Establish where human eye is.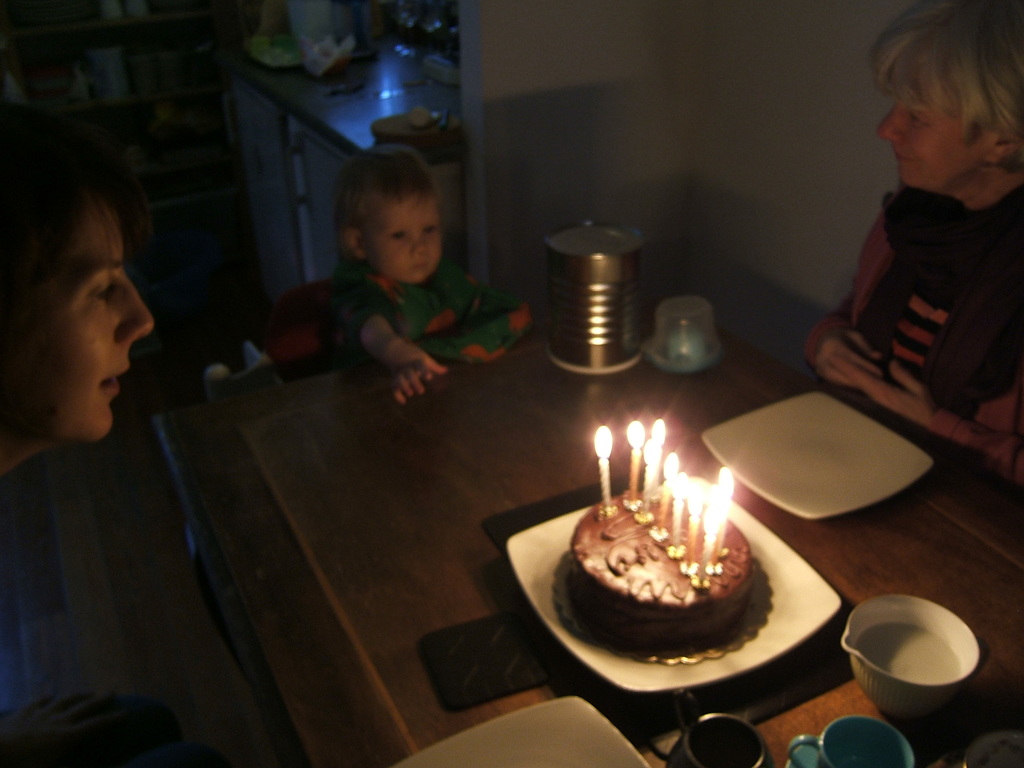
Established at [x1=388, y1=230, x2=403, y2=244].
